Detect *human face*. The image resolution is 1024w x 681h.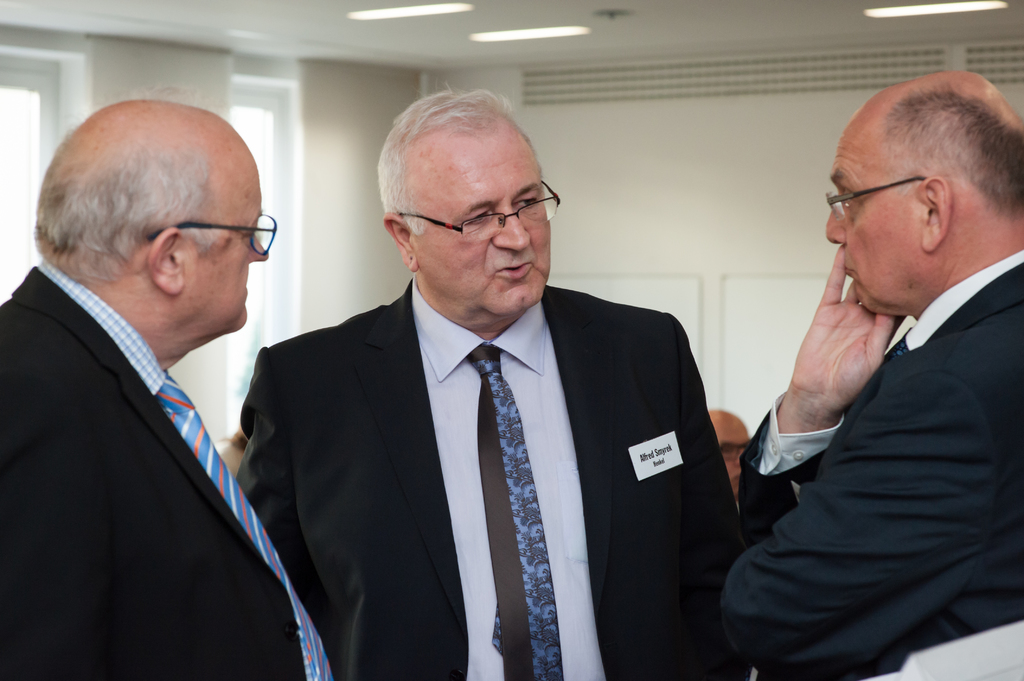
rect(421, 132, 551, 311).
